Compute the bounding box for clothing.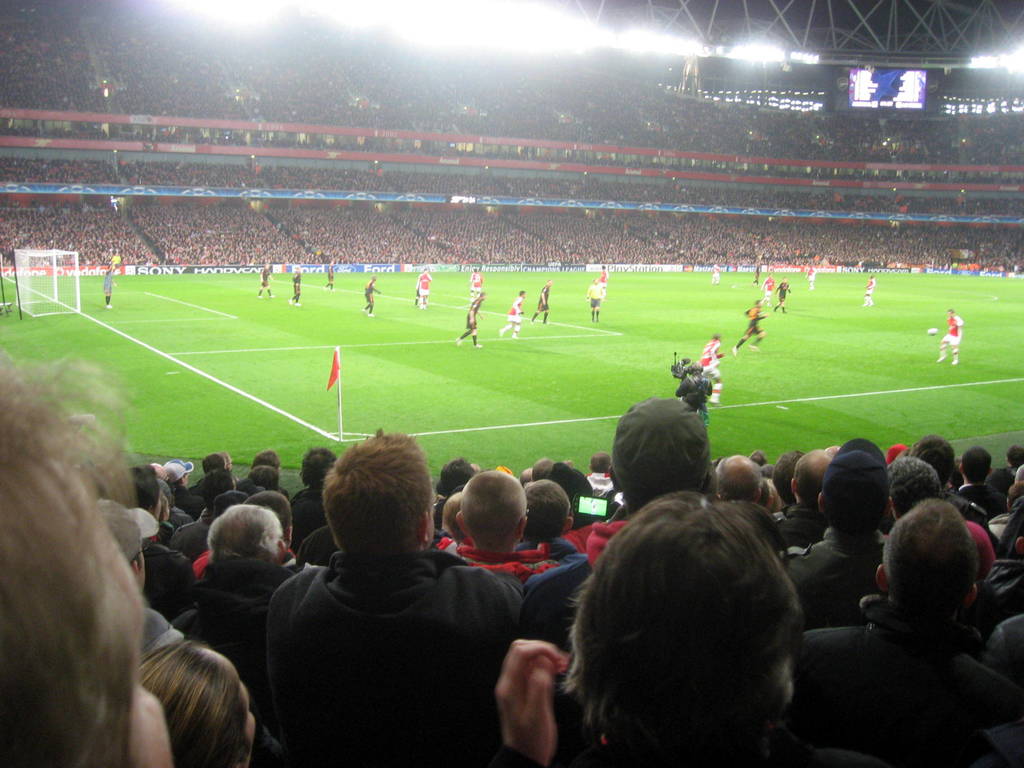
box=[784, 528, 881, 632].
